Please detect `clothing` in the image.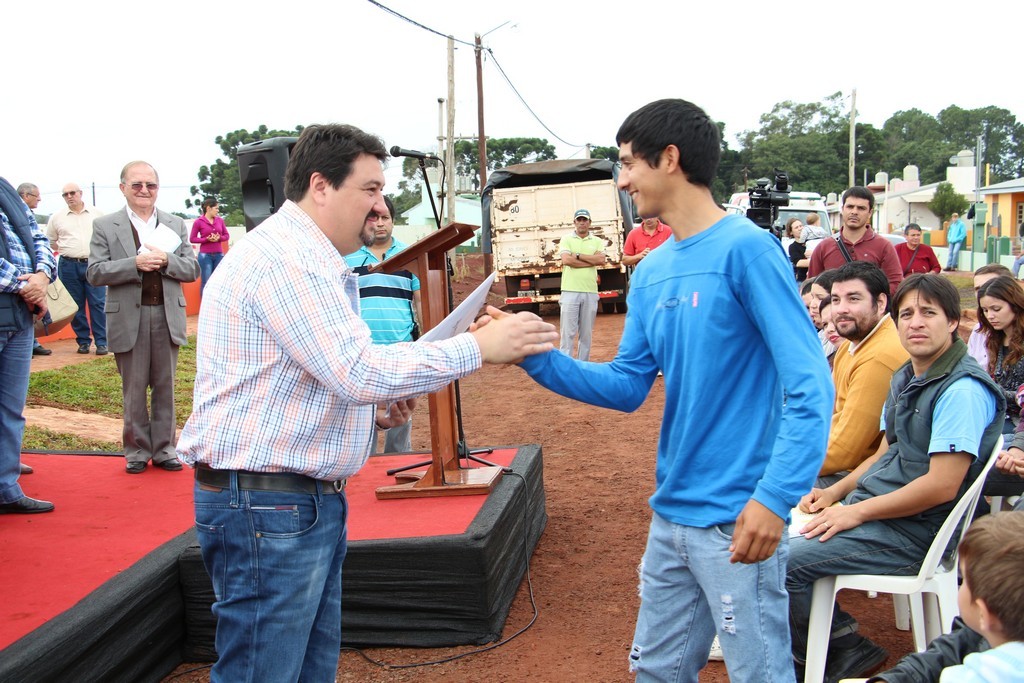
crop(171, 197, 482, 682).
